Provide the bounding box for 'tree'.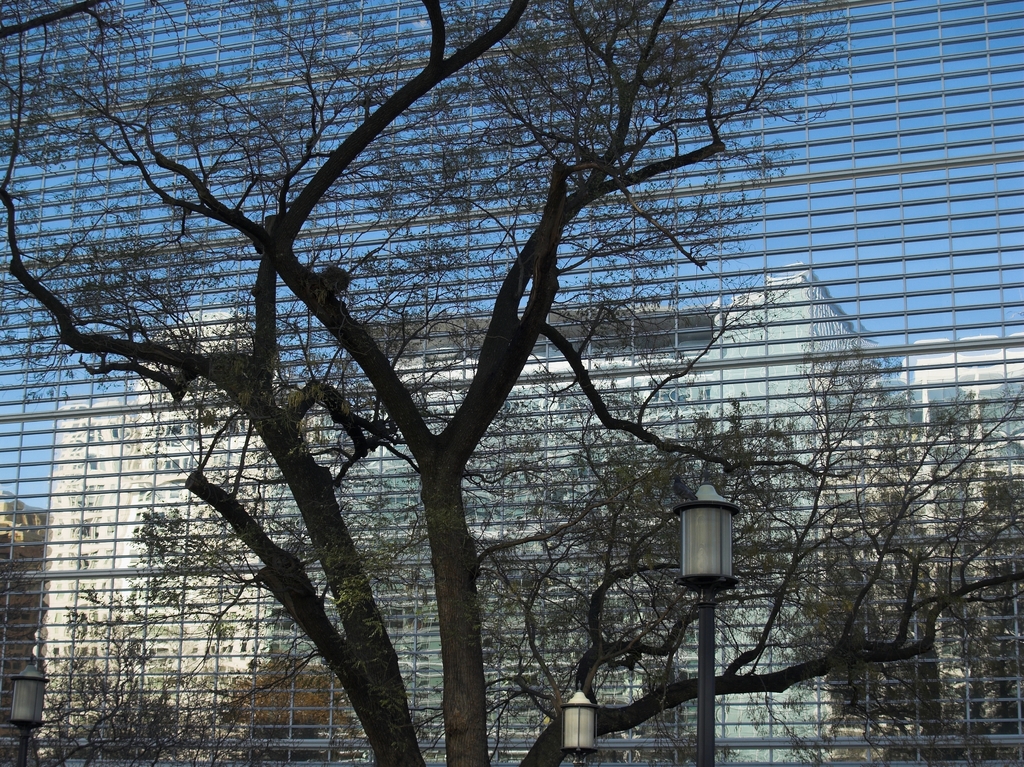
[731, 310, 980, 730].
